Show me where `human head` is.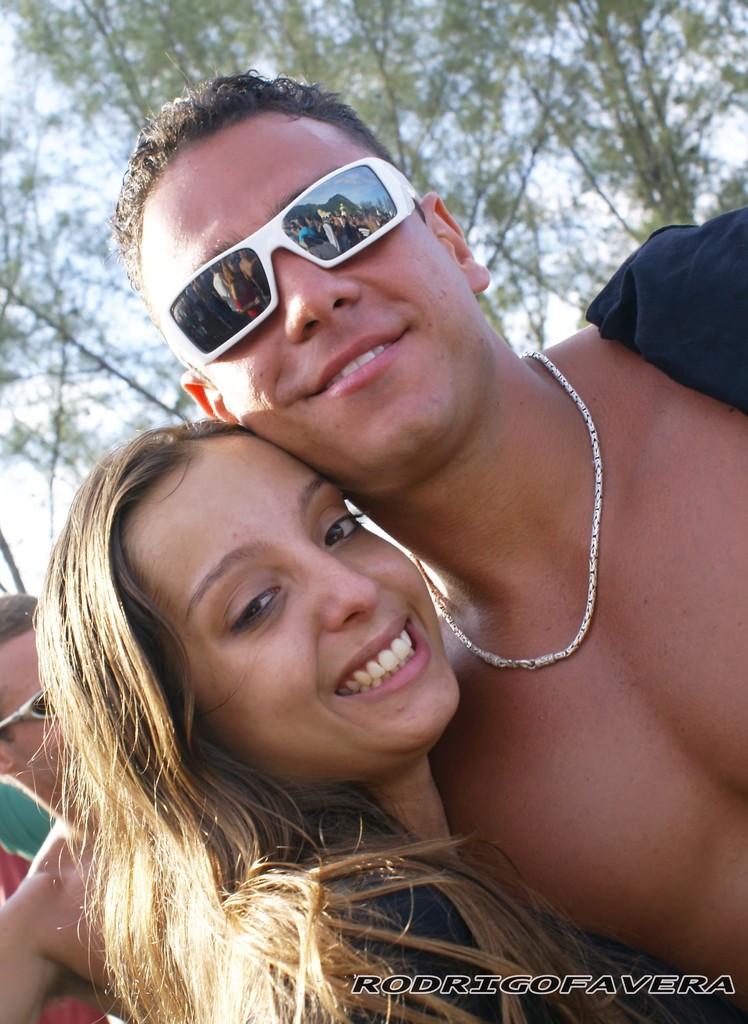
`human head` is at region(118, 77, 495, 488).
